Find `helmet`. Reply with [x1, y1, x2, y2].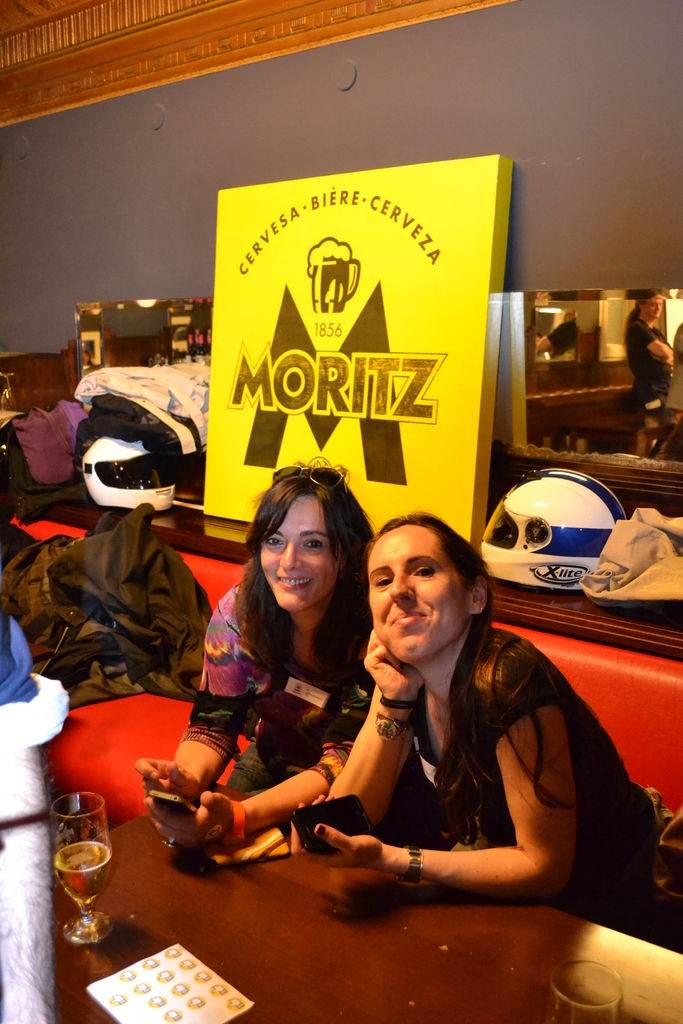
[483, 474, 634, 613].
